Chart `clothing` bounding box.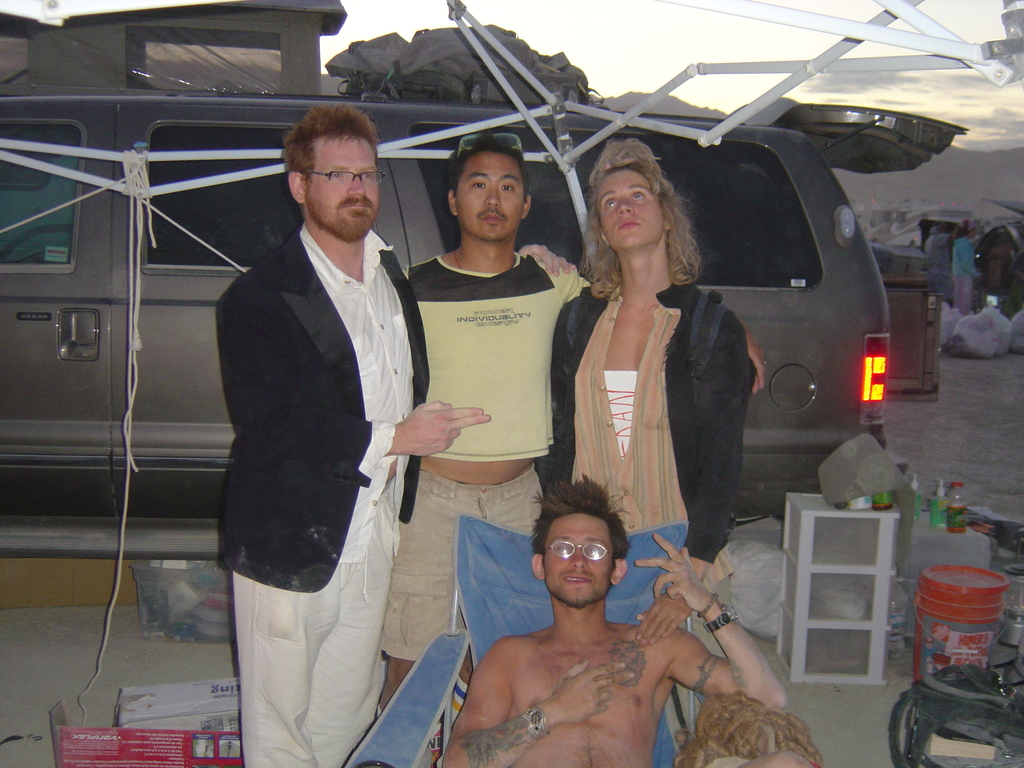
Charted: bbox=(209, 218, 435, 767).
